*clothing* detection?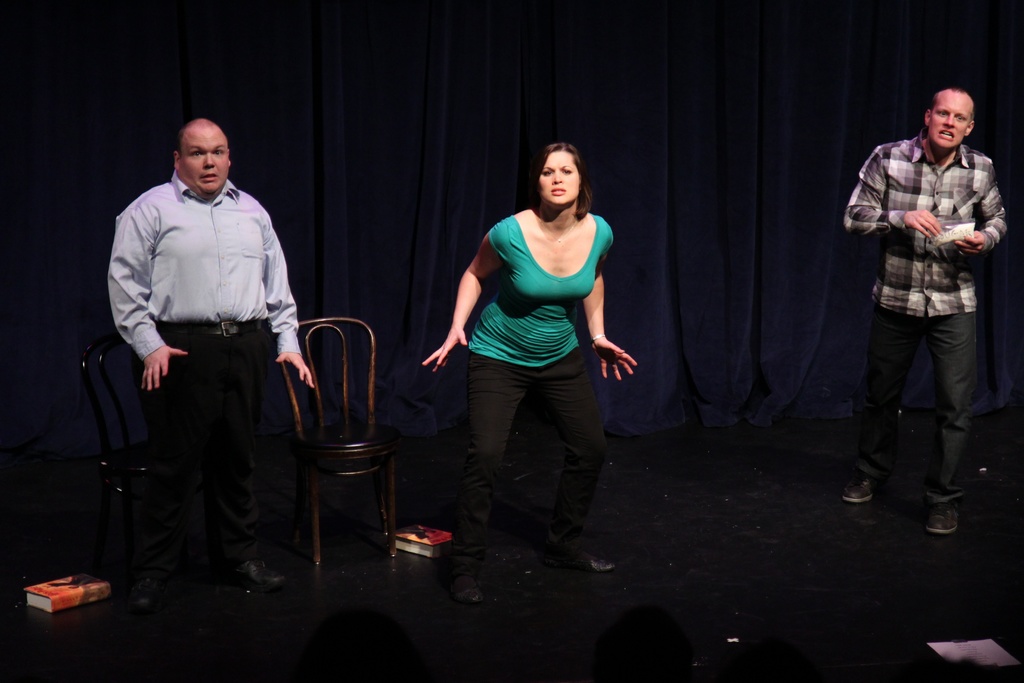
bbox=(842, 132, 1007, 514)
